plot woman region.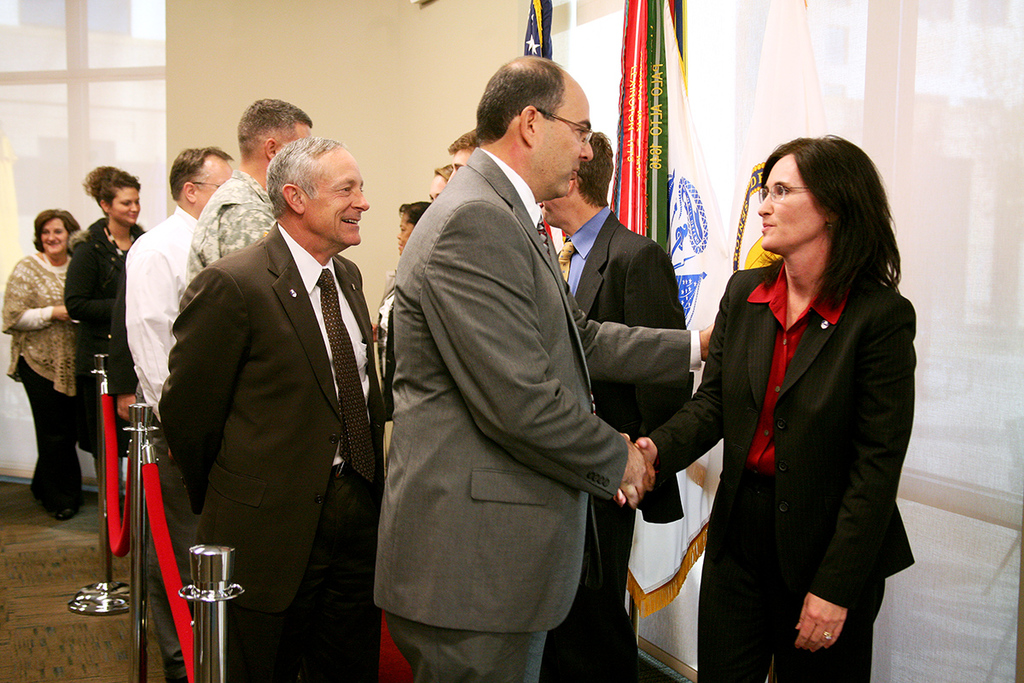
Plotted at BBox(371, 199, 429, 378).
